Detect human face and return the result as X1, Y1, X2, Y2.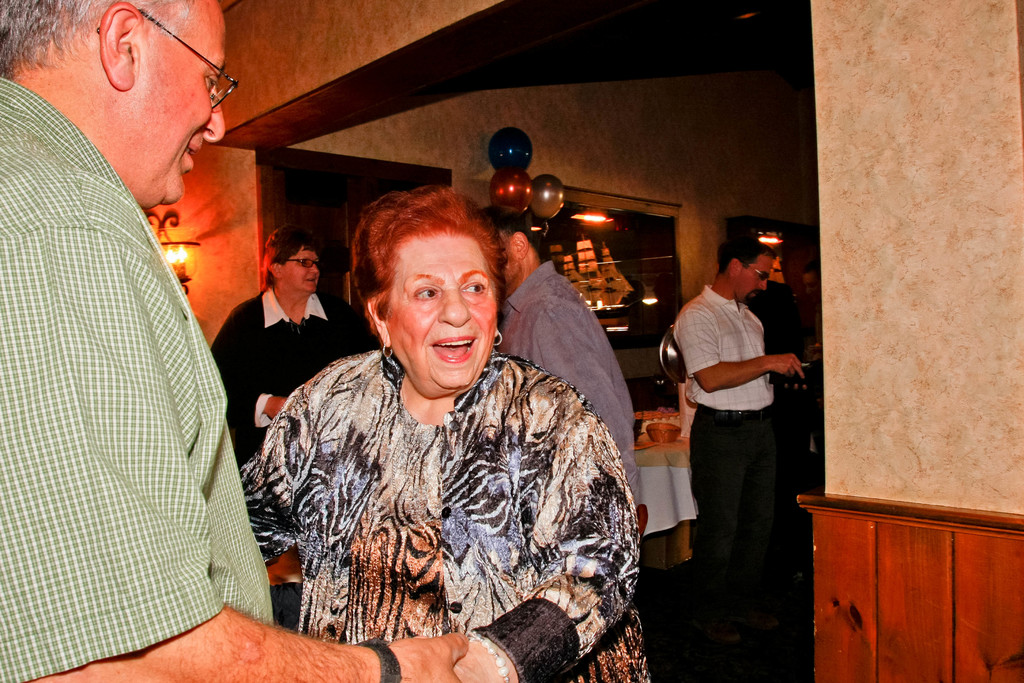
386, 236, 497, 391.
